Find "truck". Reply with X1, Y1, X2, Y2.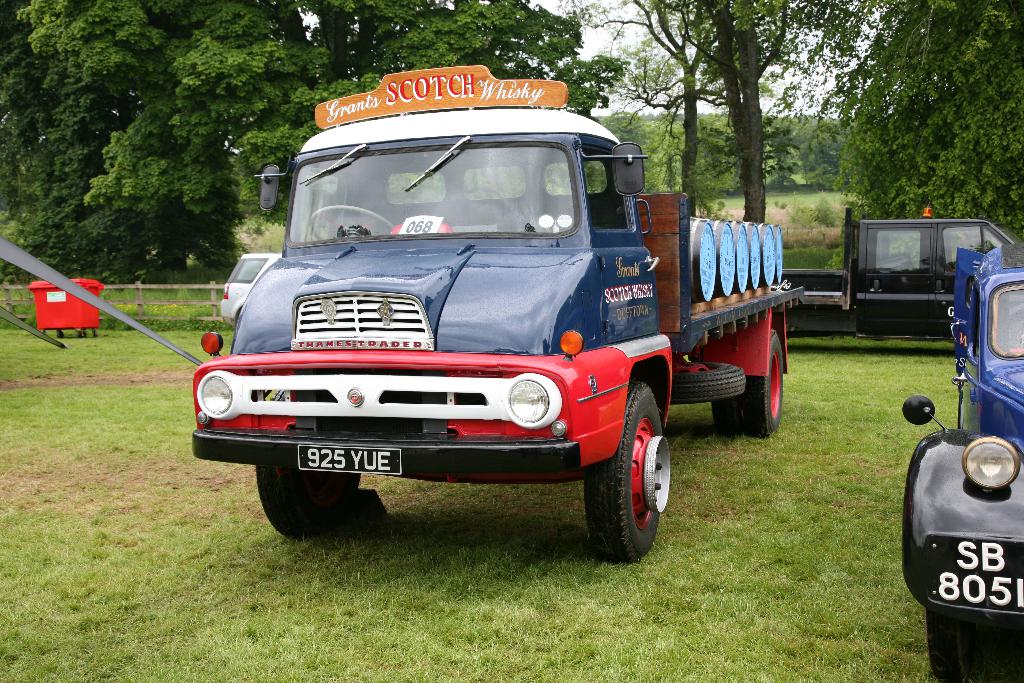
189, 108, 747, 550.
